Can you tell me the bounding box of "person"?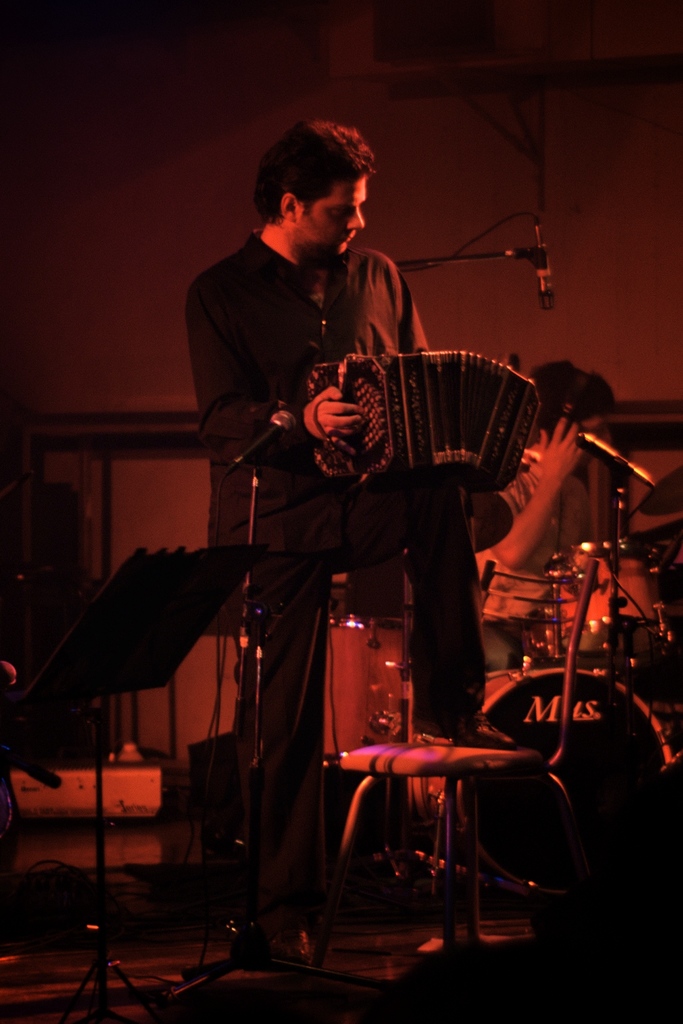
crop(466, 344, 627, 656).
